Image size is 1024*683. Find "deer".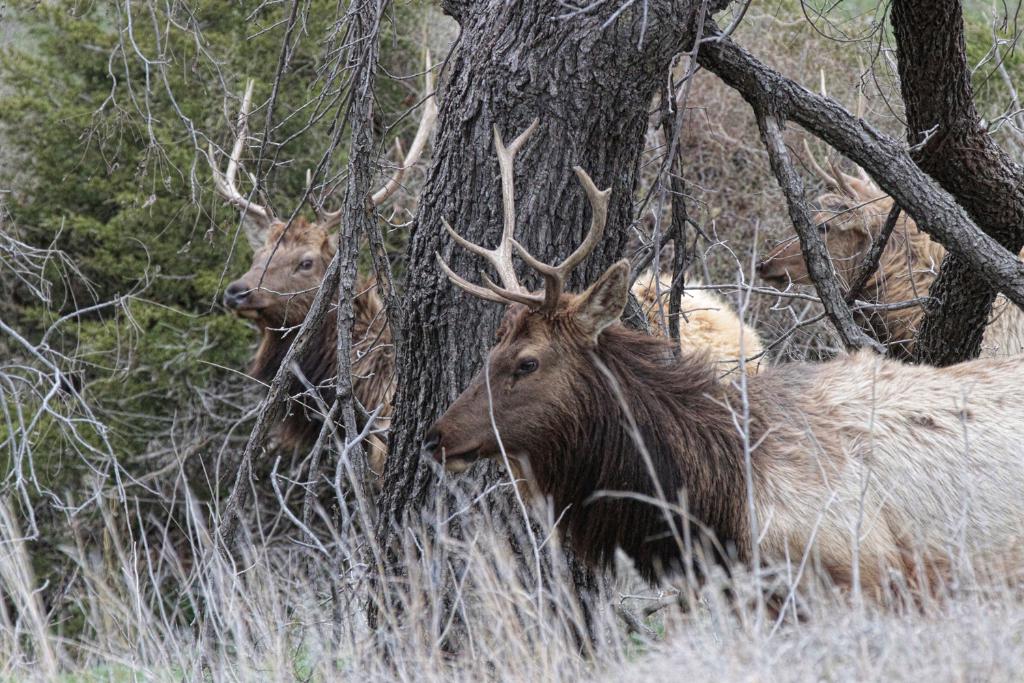
detection(208, 44, 435, 490).
